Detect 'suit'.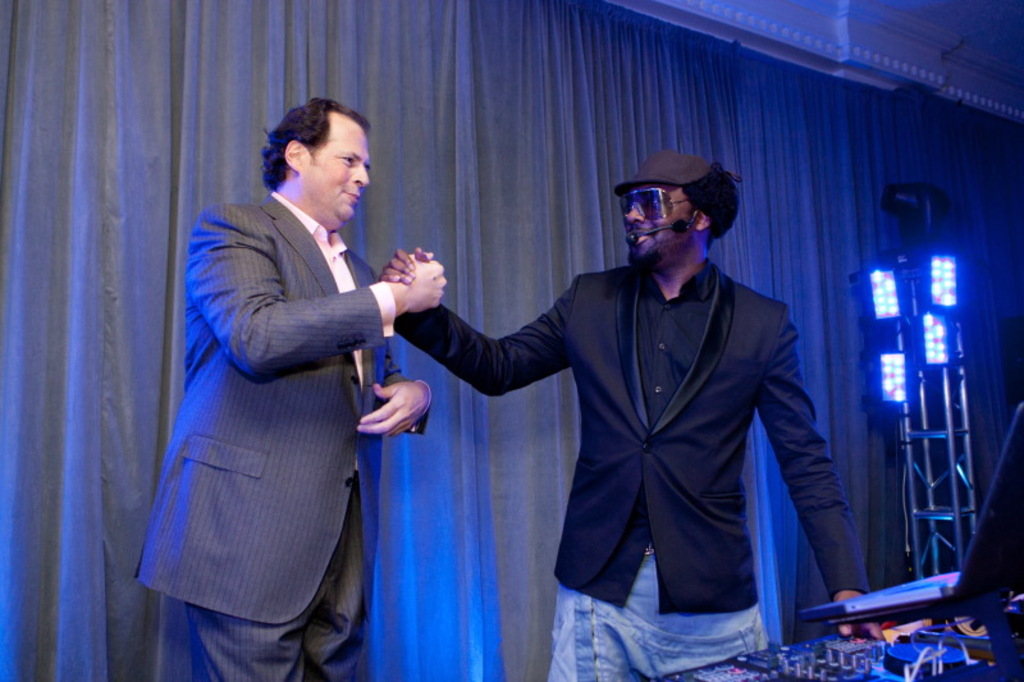
Detected at l=394, t=261, r=870, b=612.
